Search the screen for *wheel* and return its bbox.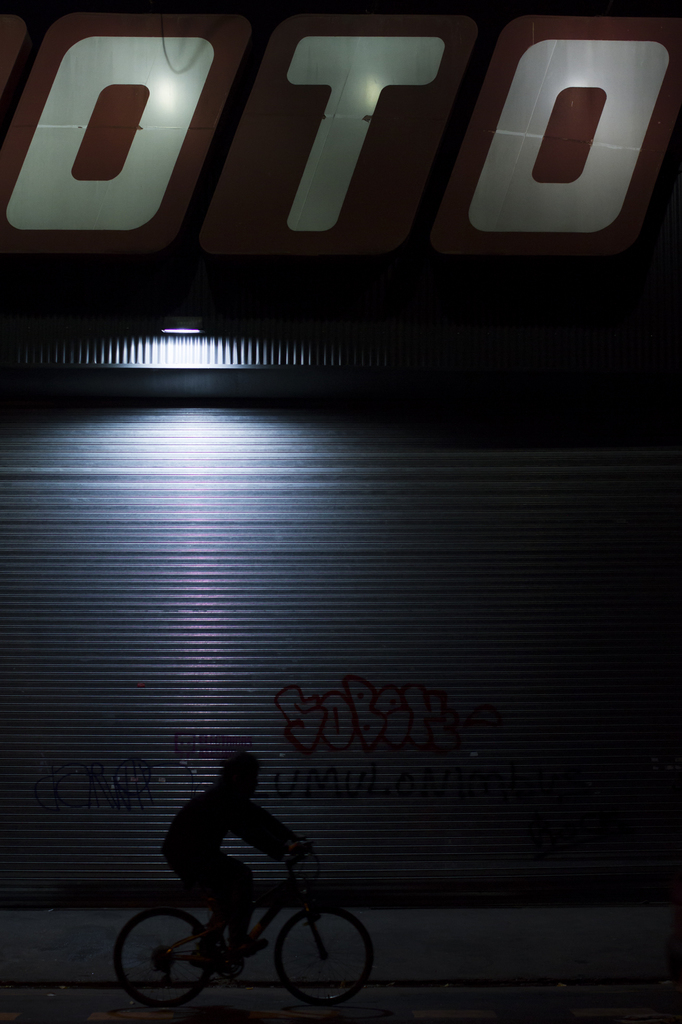
Found: (272,908,373,1011).
